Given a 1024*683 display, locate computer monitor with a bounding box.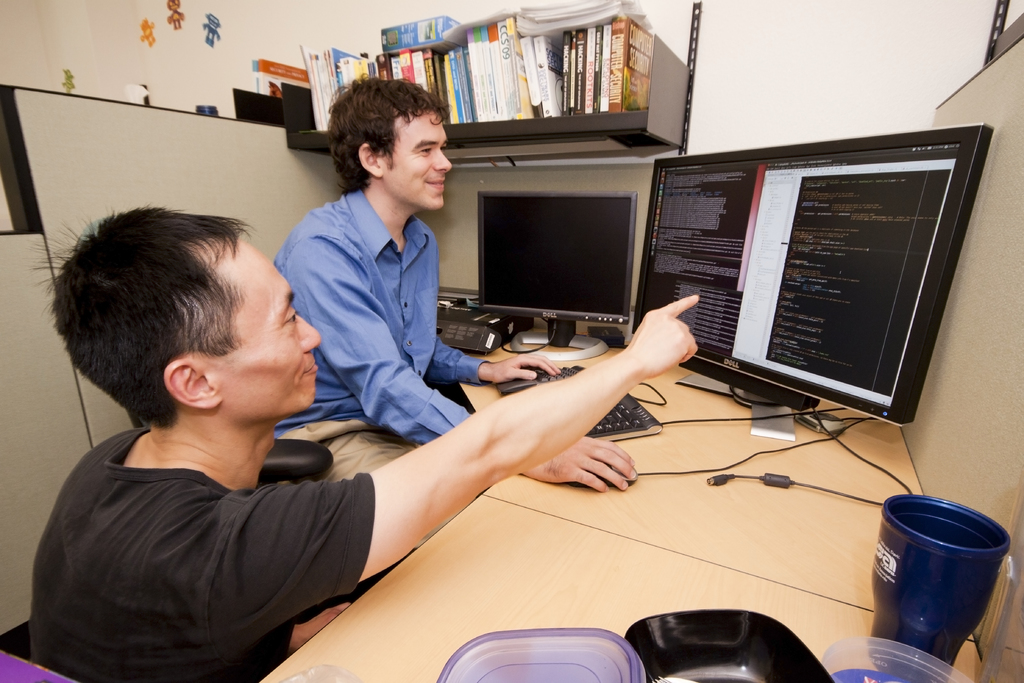
Located: [470, 181, 652, 372].
